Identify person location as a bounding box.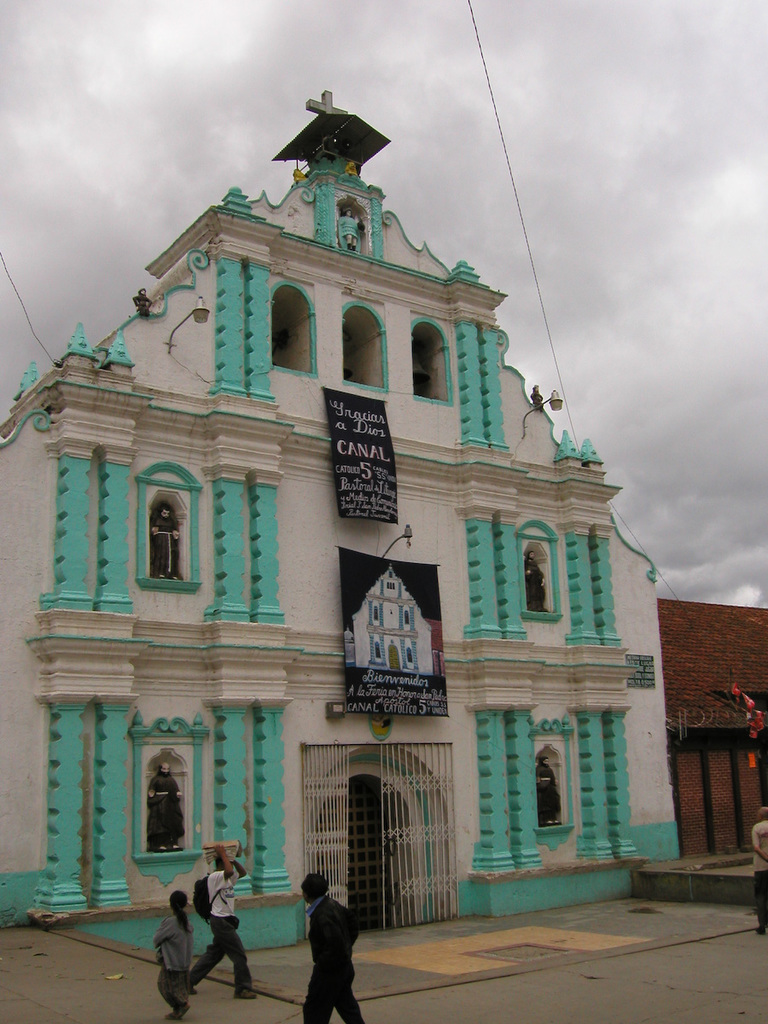
left=190, top=841, right=259, bottom=1003.
